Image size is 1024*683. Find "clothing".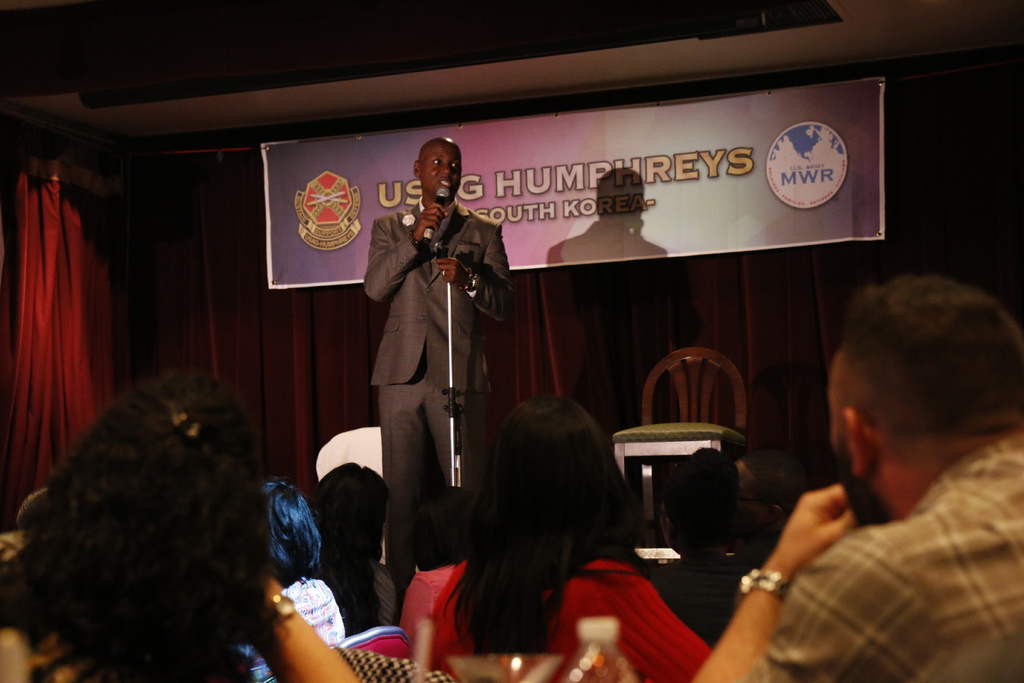
{"left": 349, "top": 157, "right": 509, "bottom": 588}.
